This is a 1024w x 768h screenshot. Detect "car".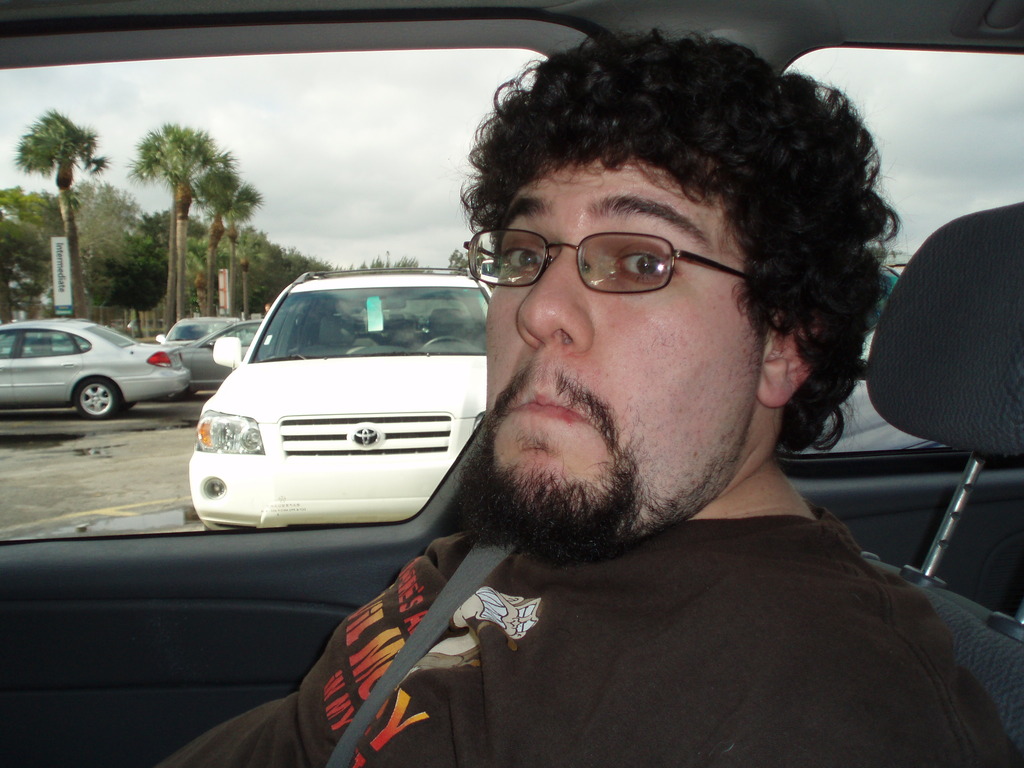
bbox=[0, 312, 189, 422].
